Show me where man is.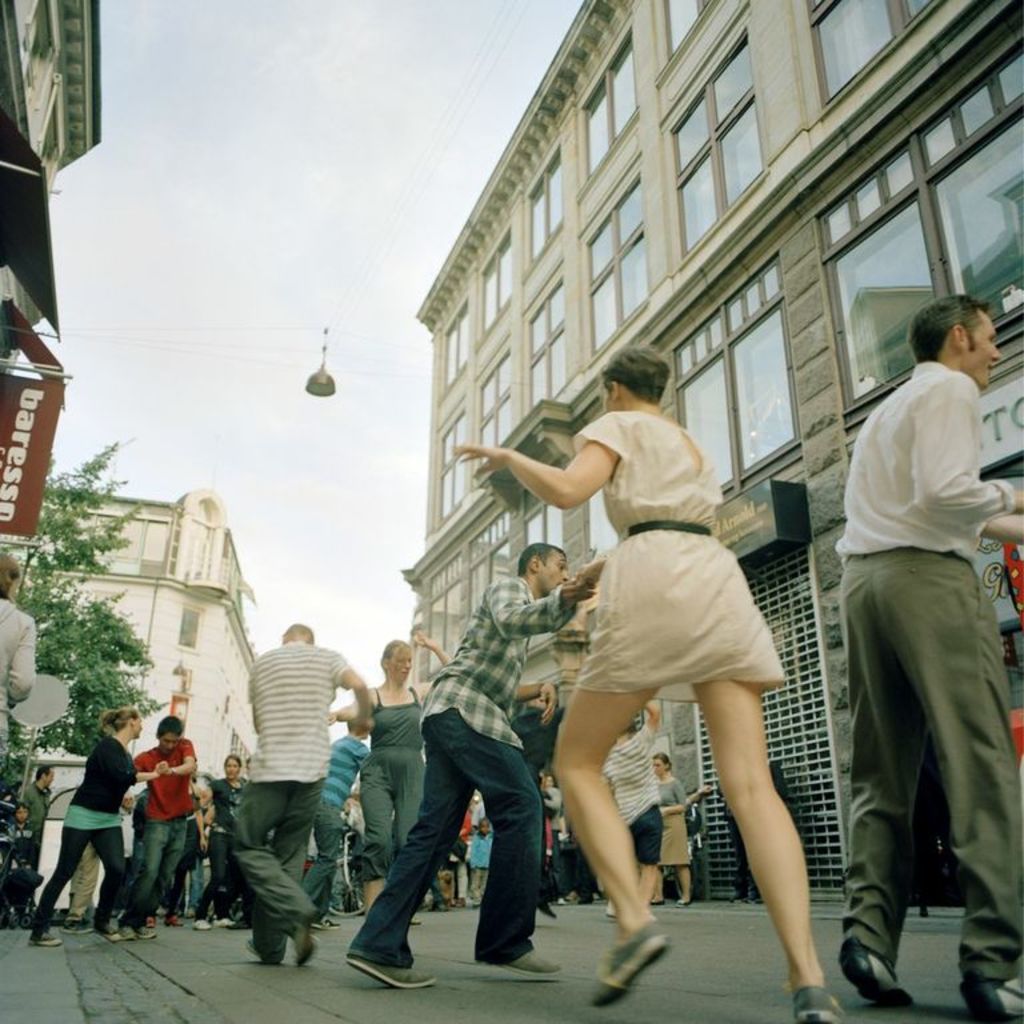
man is at (left=127, top=712, right=200, bottom=944).
